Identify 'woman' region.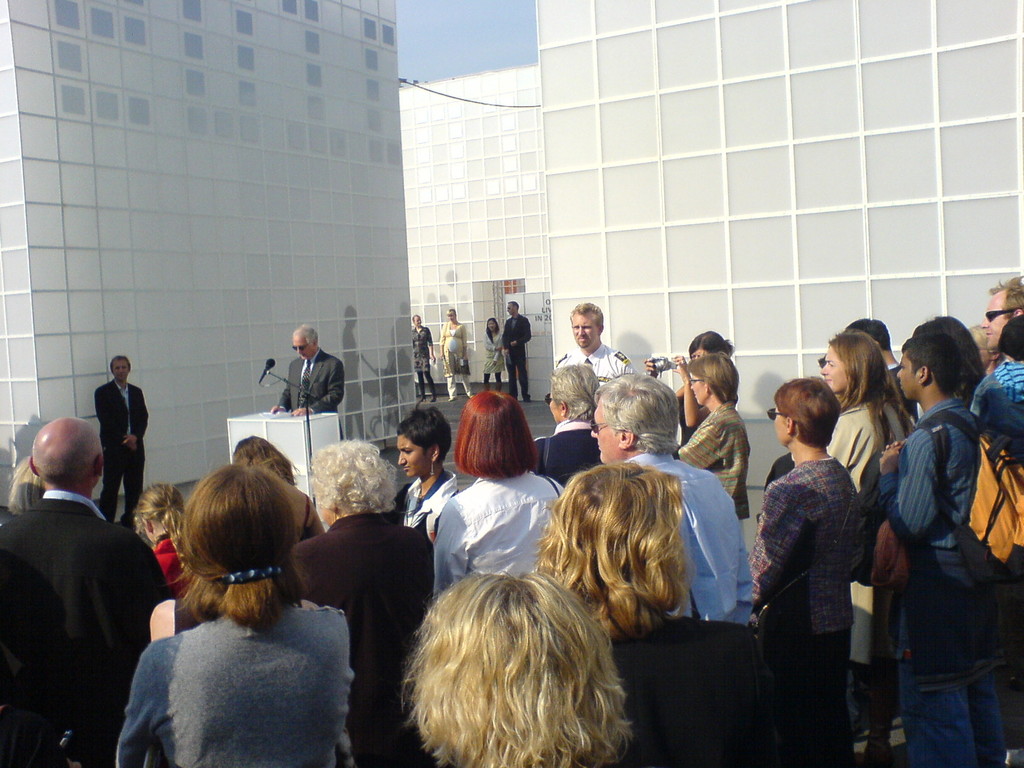
Region: (538, 368, 600, 483).
